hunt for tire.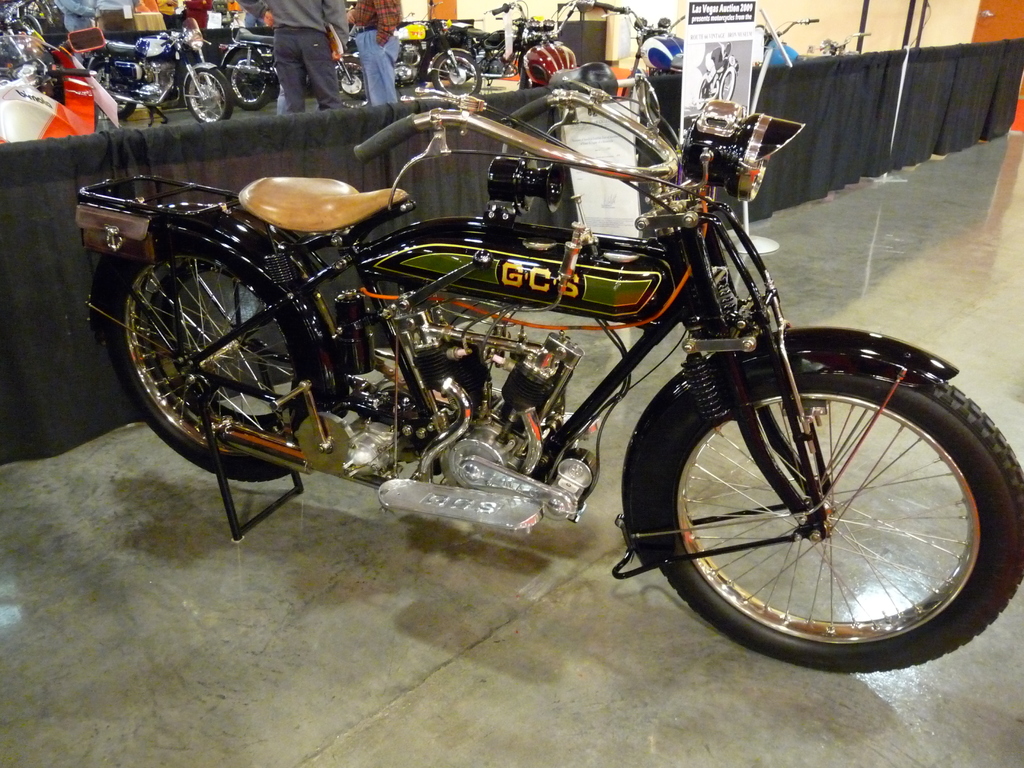
Hunted down at box=[225, 48, 276, 110].
